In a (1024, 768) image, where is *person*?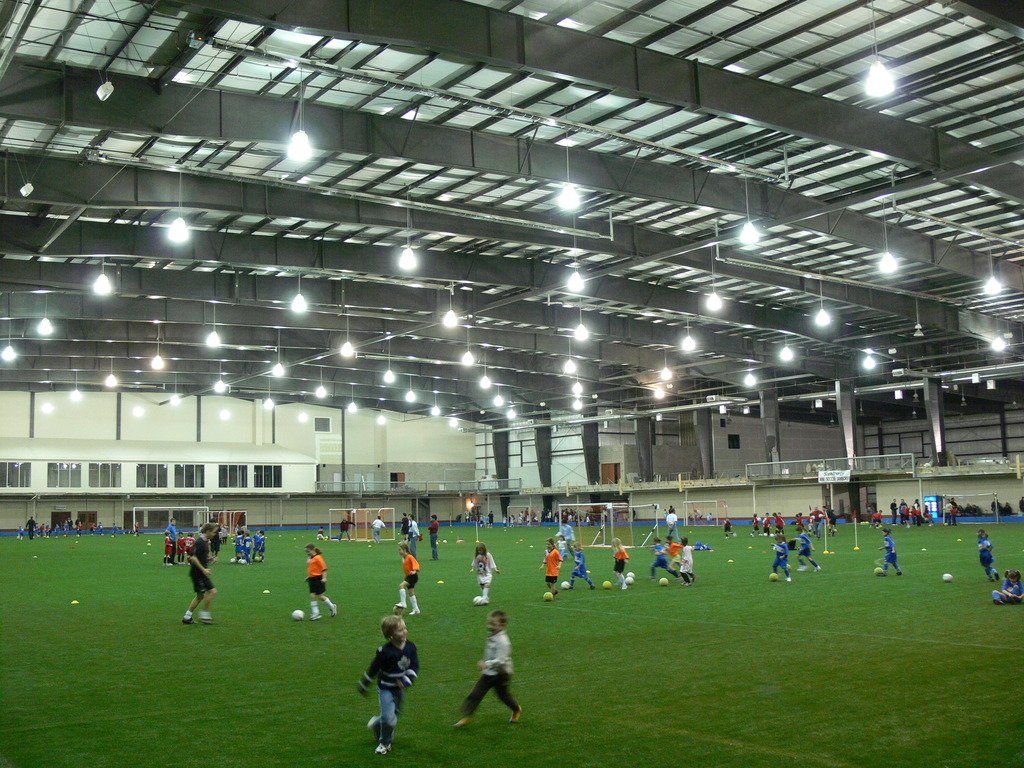
detection(166, 520, 181, 563).
